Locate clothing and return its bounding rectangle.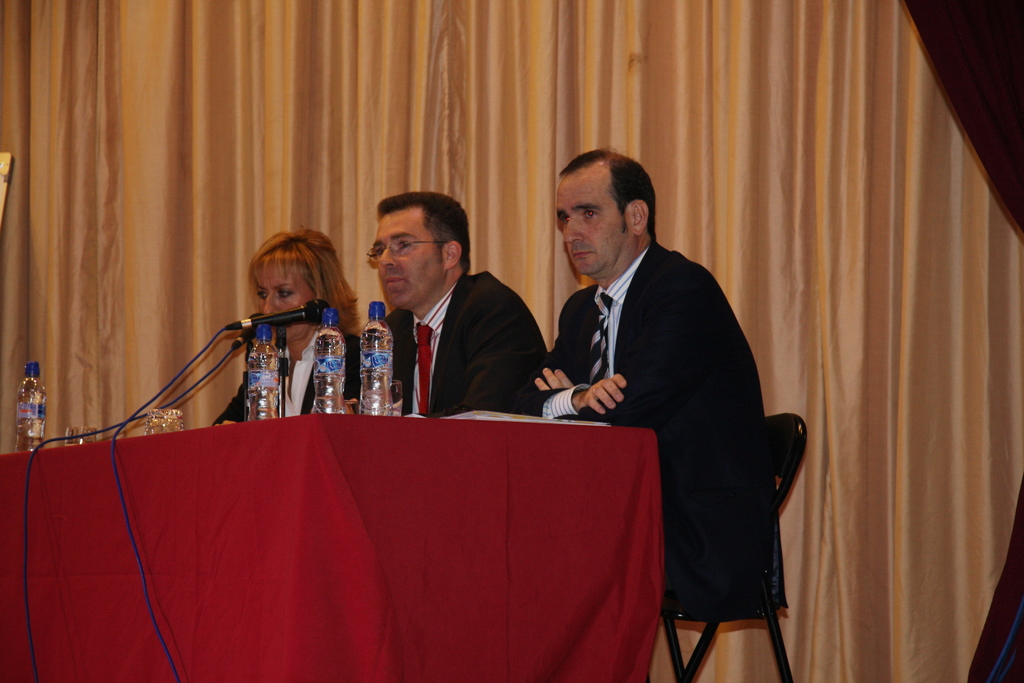
350, 249, 552, 425.
